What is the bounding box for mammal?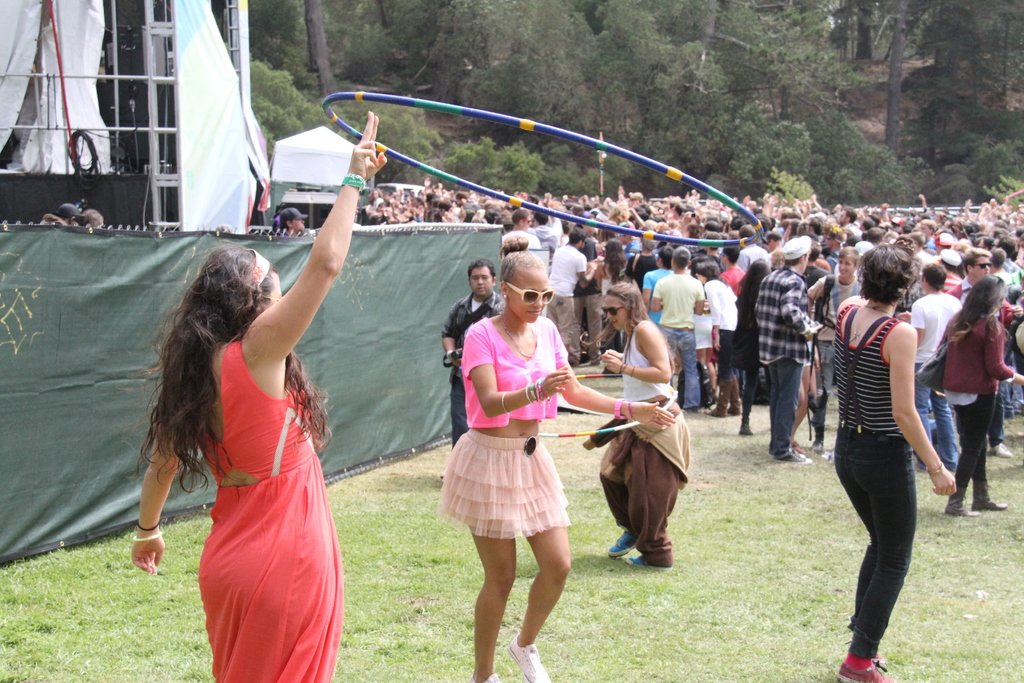
detection(580, 277, 689, 569).
